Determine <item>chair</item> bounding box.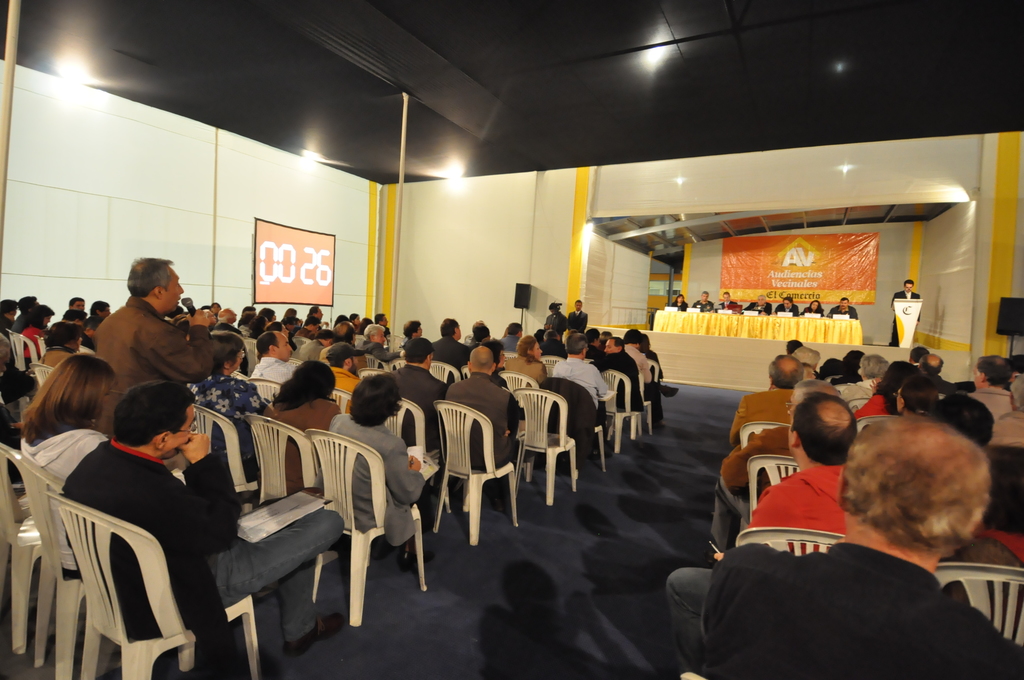
Determined: crop(496, 371, 538, 395).
